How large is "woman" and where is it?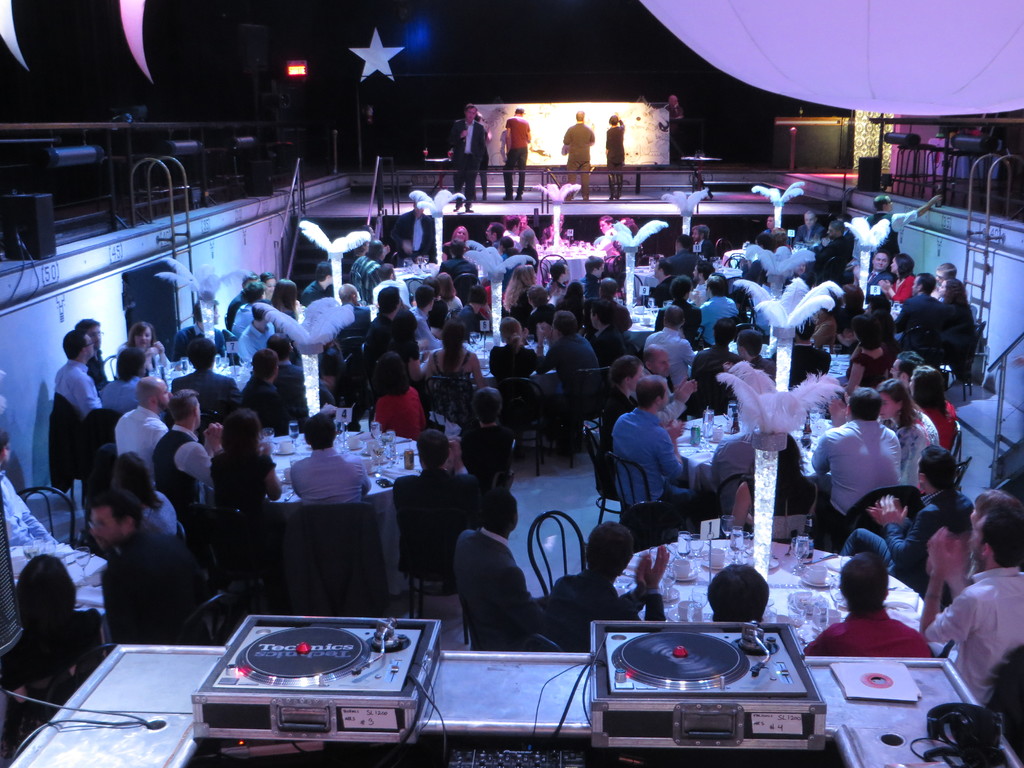
Bounding box: locate(378, 355, 440, 444).
